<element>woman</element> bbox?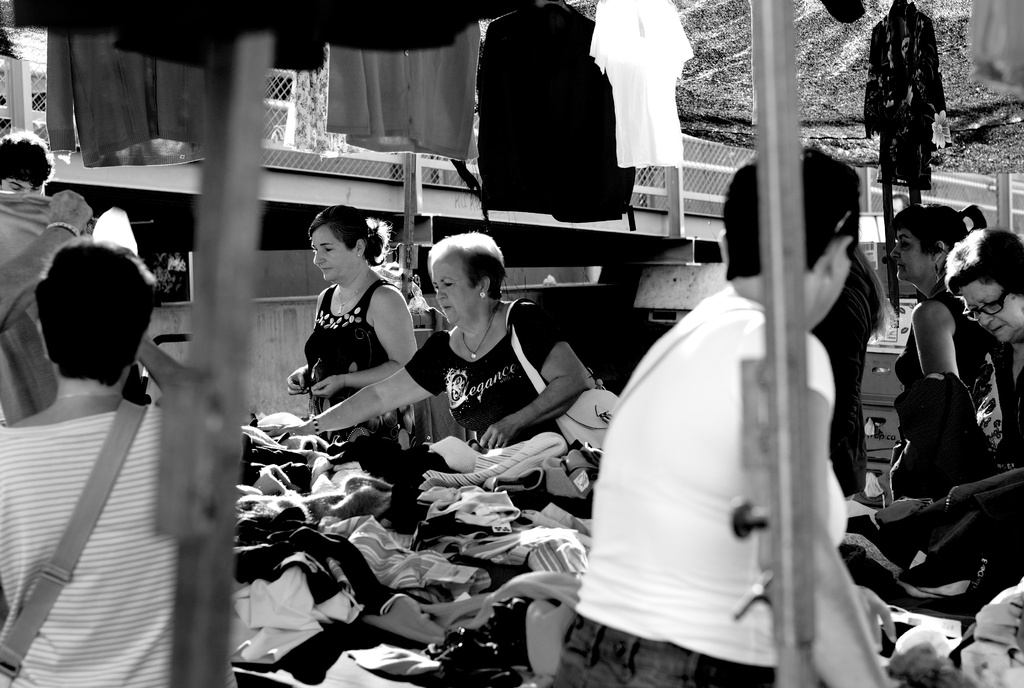
rect(0, 243, 236, 687)
